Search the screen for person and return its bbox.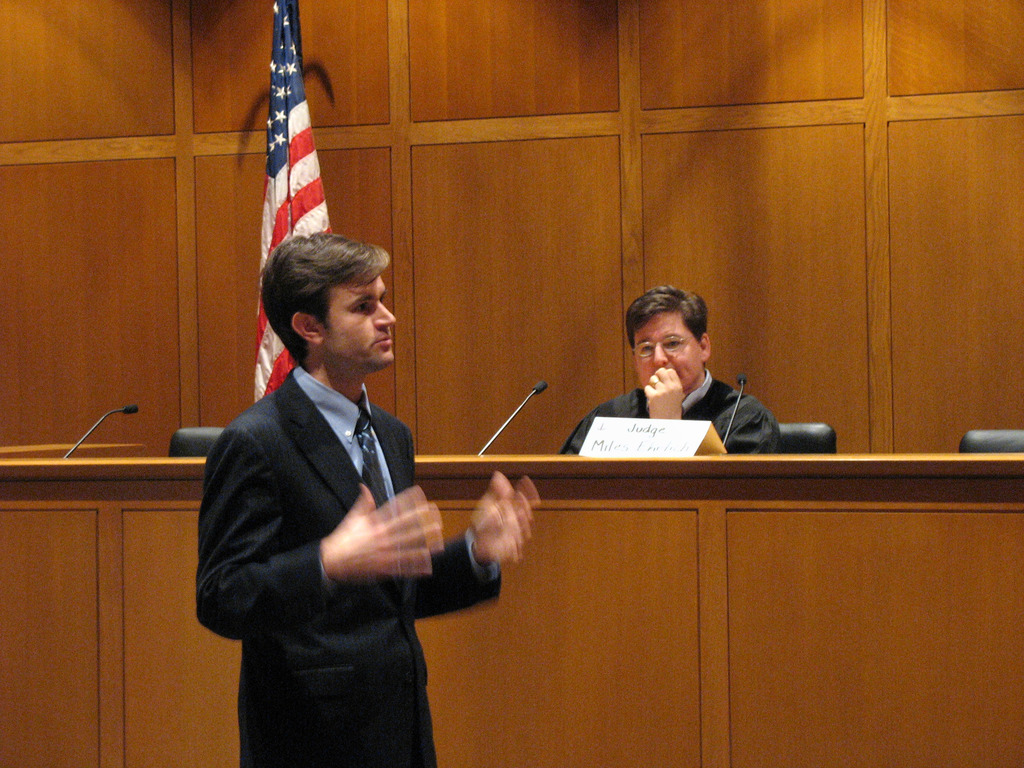
Found: bbox=[562, 283, 783, 454].
